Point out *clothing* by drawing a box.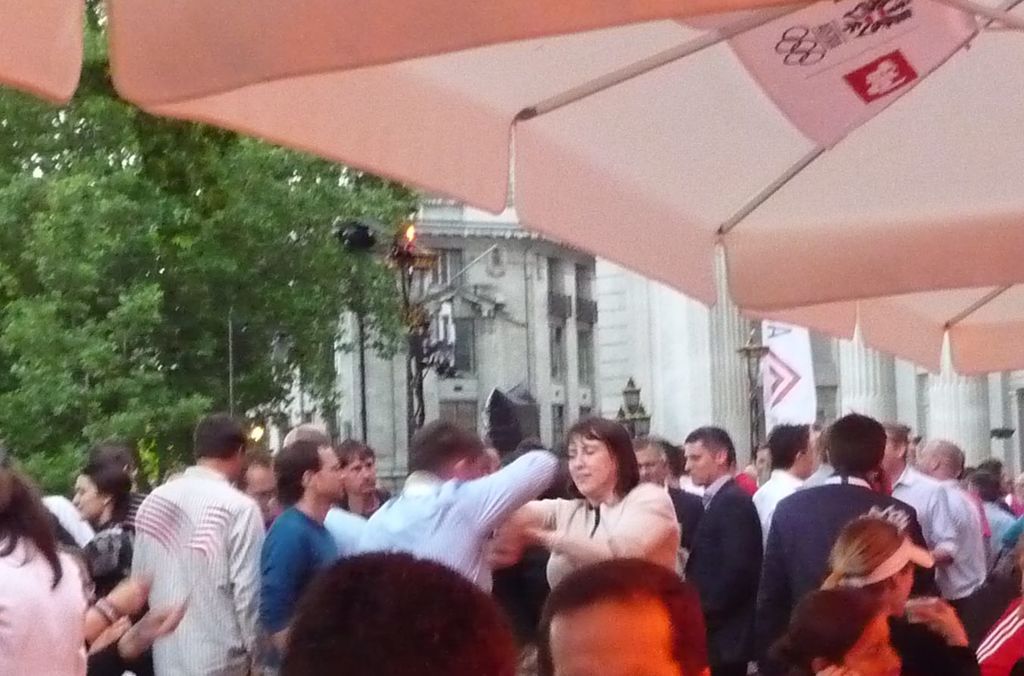
<bbox>757, 477, 926, 640</bbox>.
